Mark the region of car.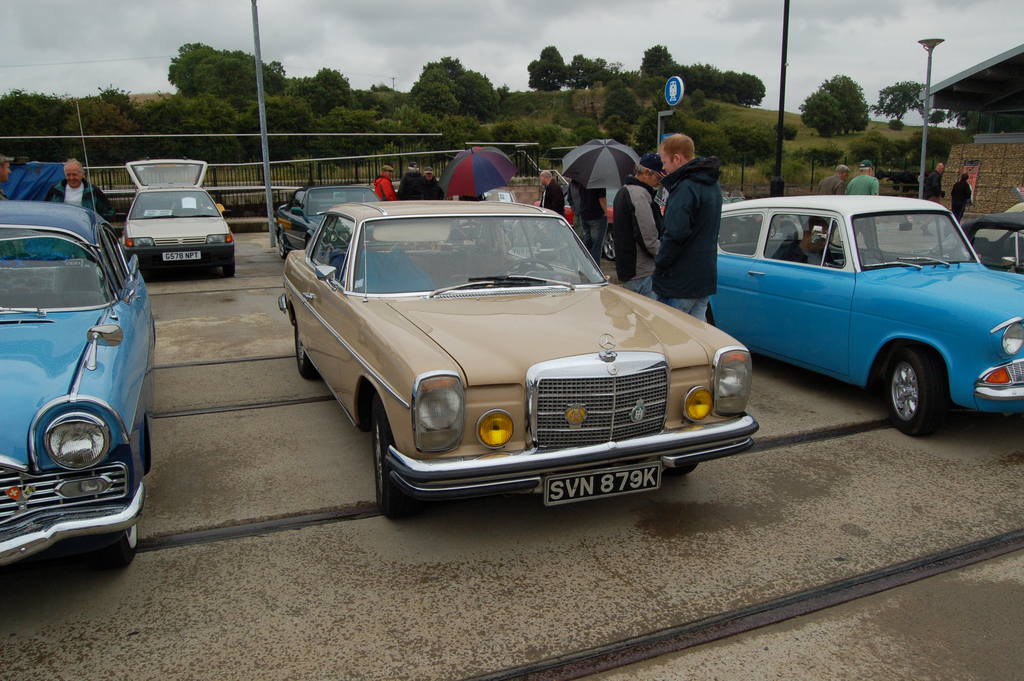
Region: 120, 154, 239, 281.
